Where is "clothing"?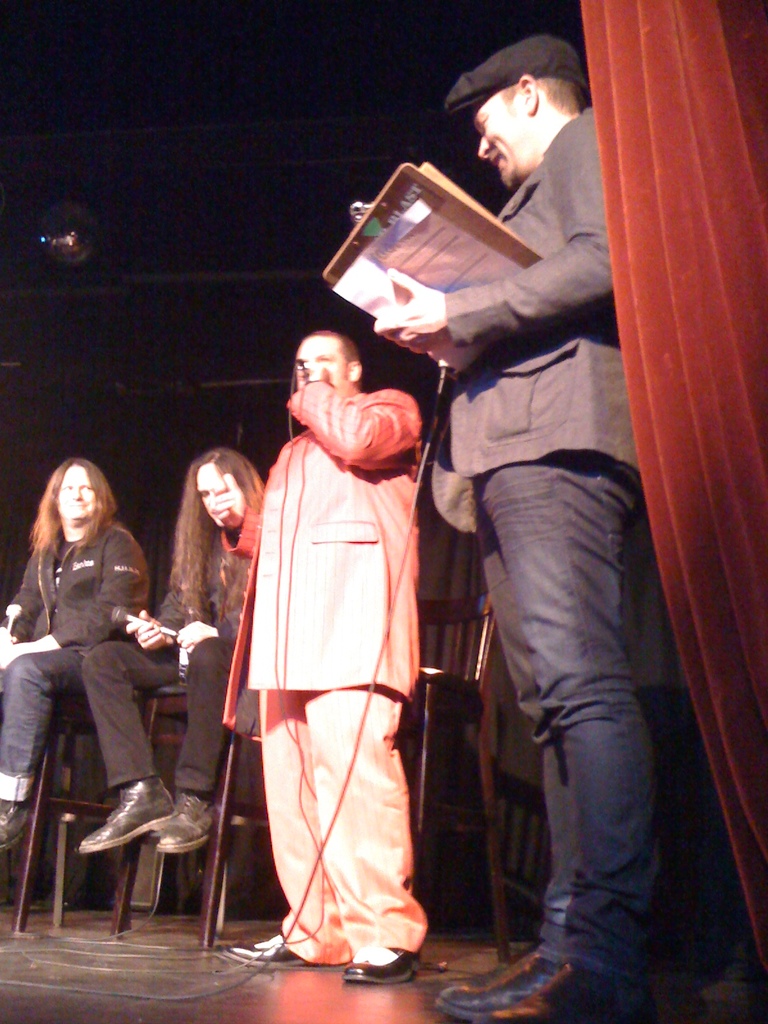
{"left": 0, "top": 540, "right": 146, "bottom": 817}.
